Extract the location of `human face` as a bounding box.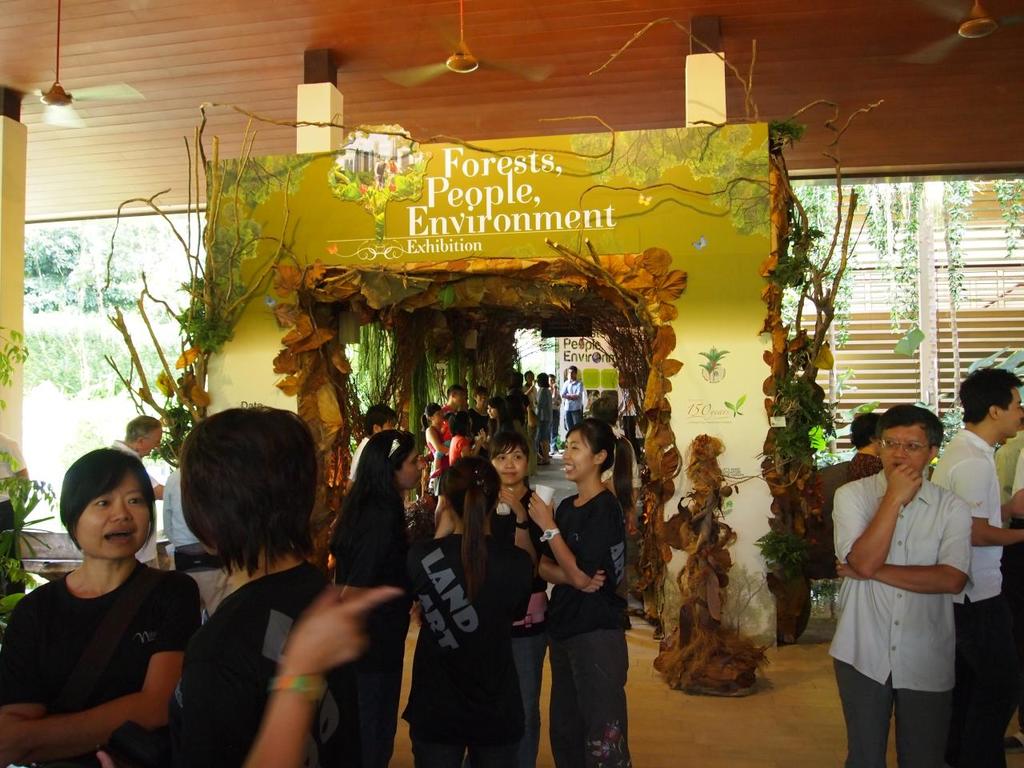
(left=562, top=427, right=590, bottom=481).
